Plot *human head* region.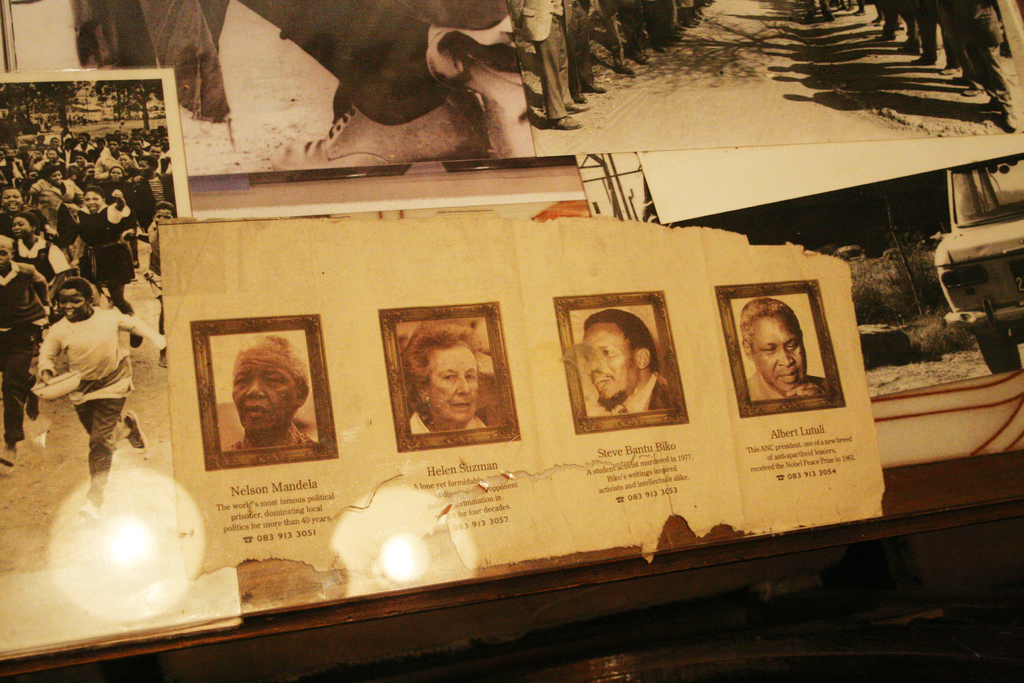
Plotted at rect(6, 149, 14, 159).
